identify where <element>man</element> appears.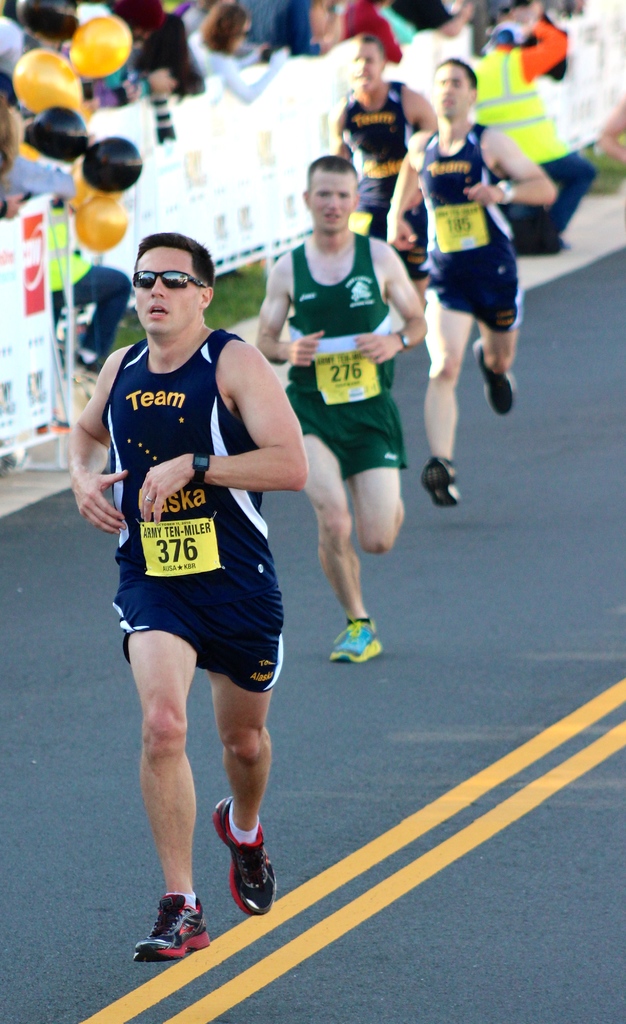
Appears at rect(386, 57, 566, 500).
